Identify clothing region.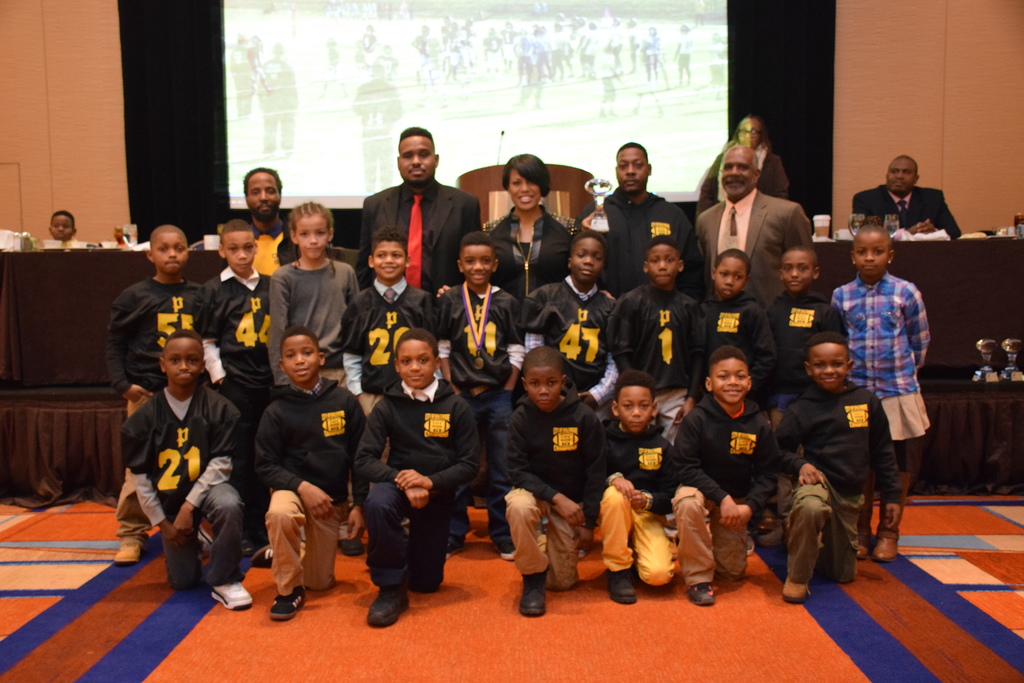
Region: box(118, 384, 247, 598).
